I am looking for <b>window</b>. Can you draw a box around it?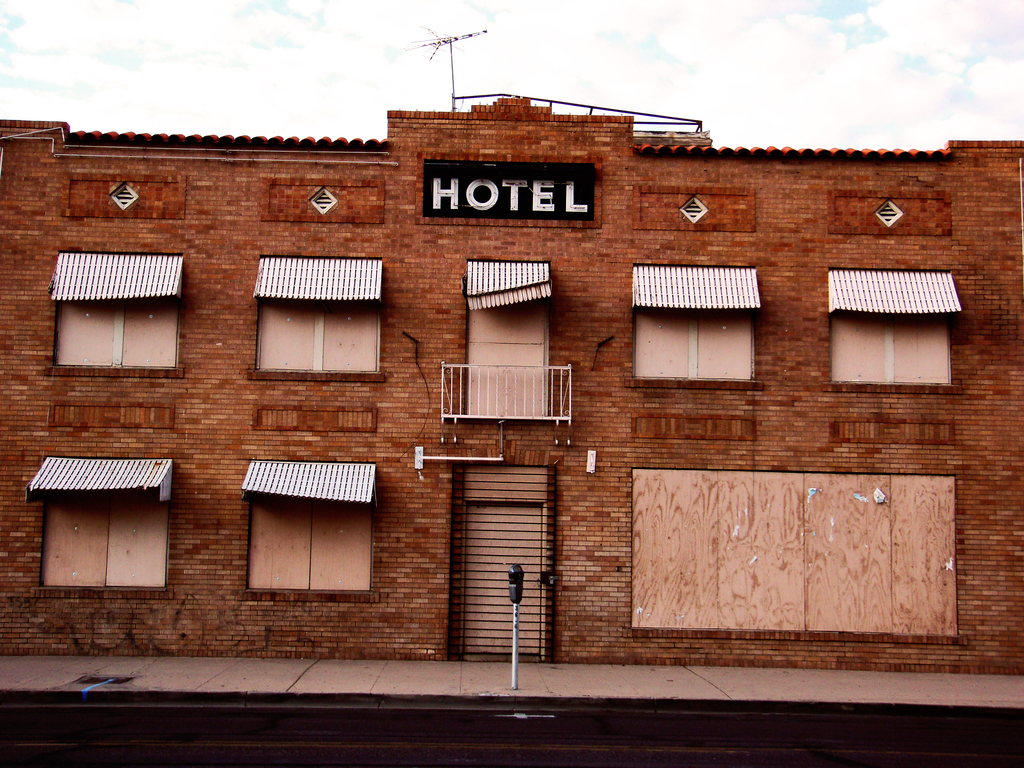
Sure, the bounding box is [left=46, top=252, right=188, bottom=380].
